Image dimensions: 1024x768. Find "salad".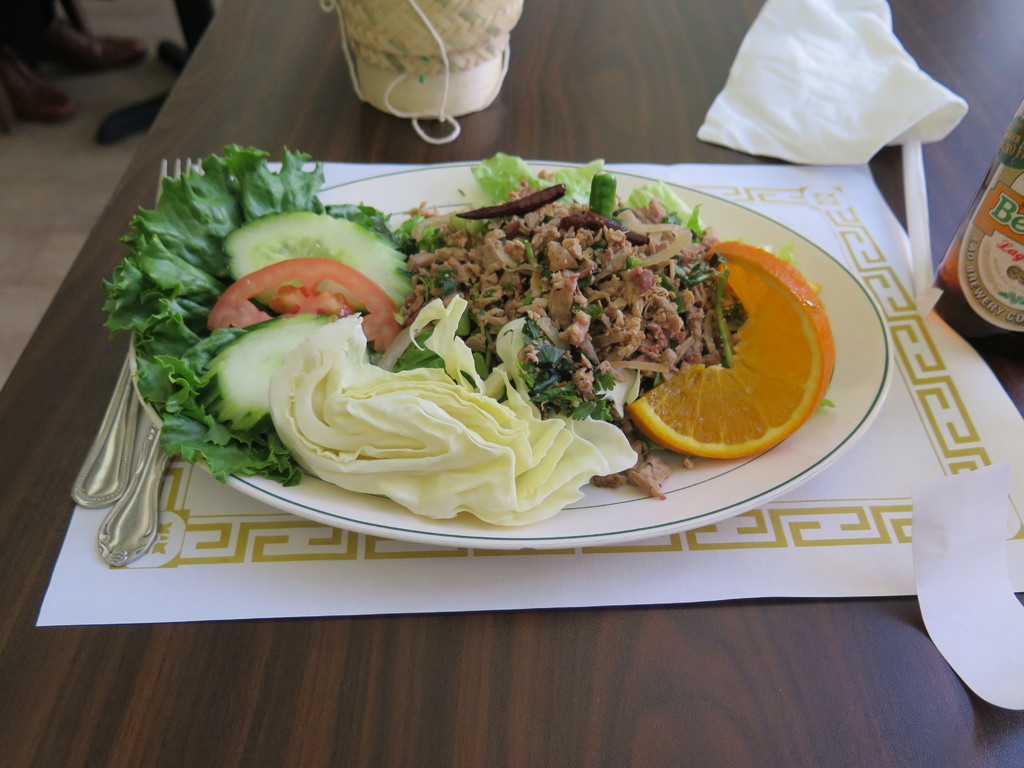
102:140:844:526.
